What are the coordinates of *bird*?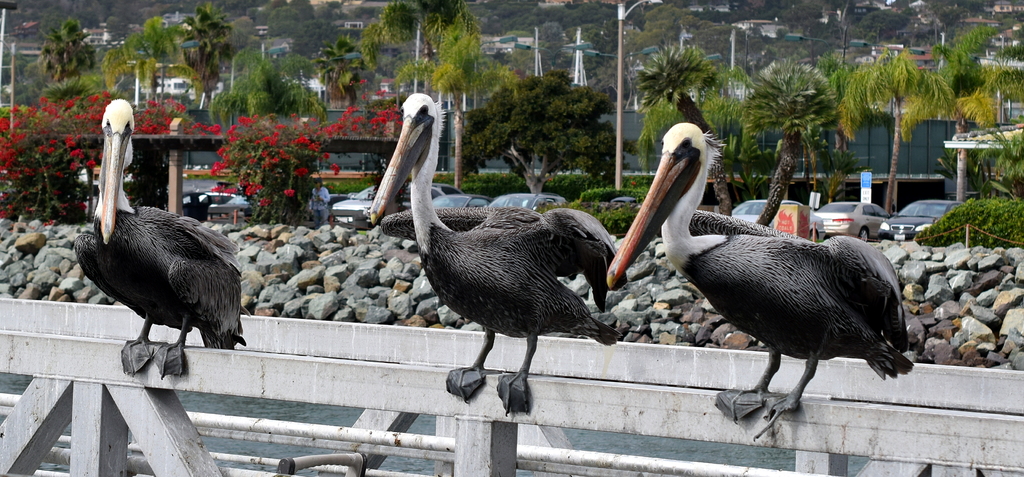
BBox(364, 88, 632, 418).
